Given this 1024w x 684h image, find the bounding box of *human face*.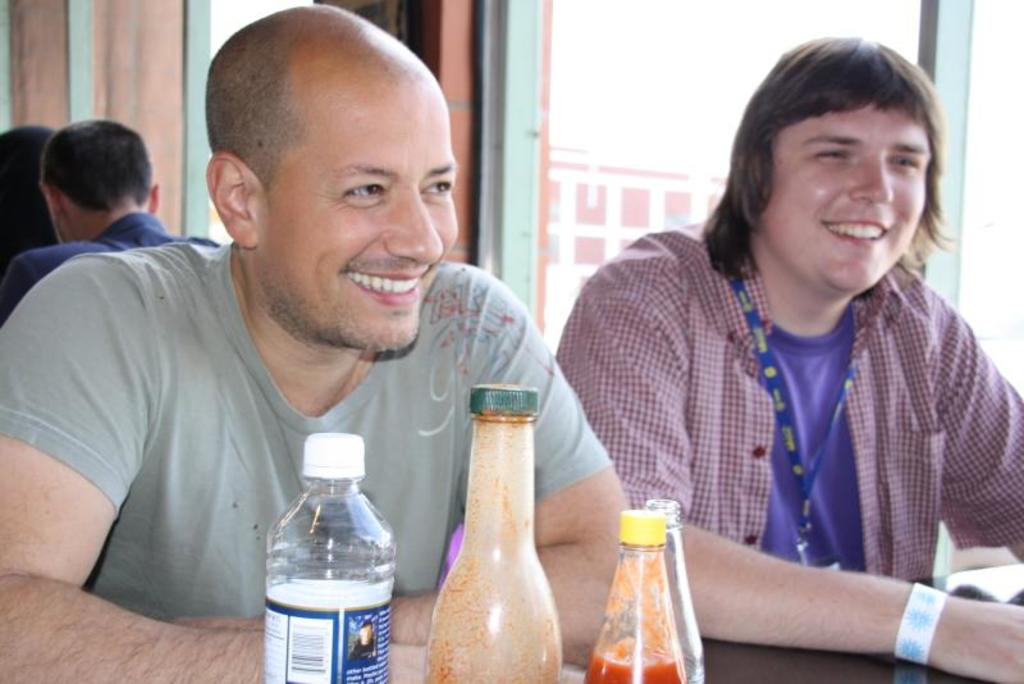
locate(756, 100, 929, 296).
